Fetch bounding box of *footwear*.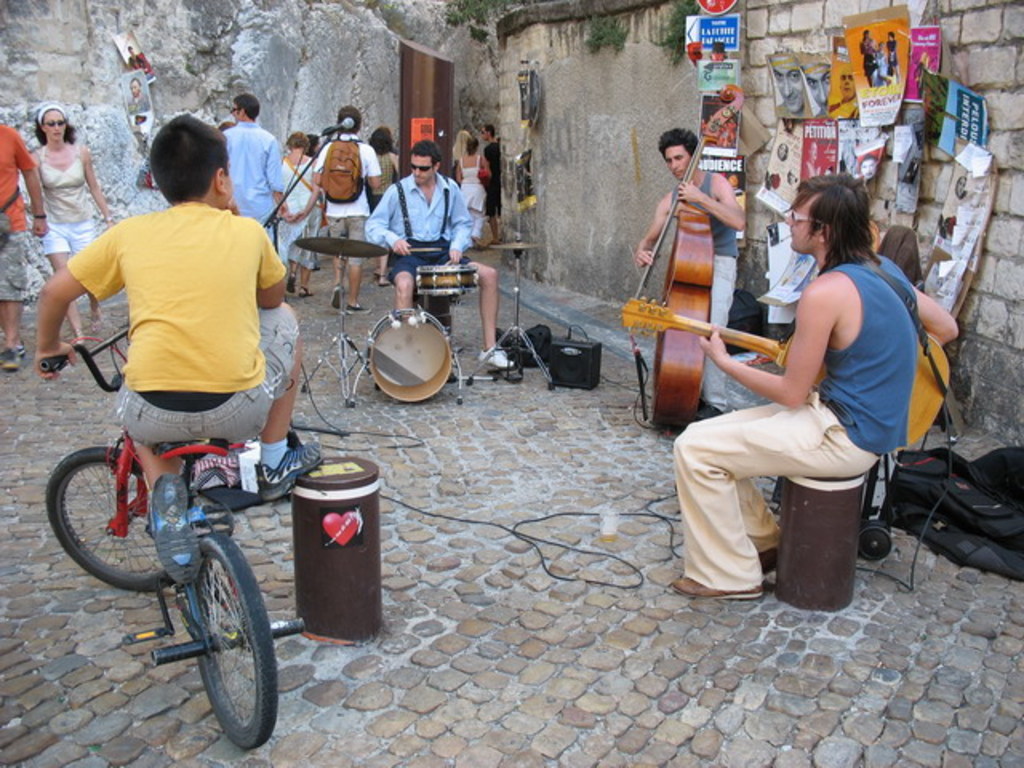
Bbox: (285,274,299,301).
